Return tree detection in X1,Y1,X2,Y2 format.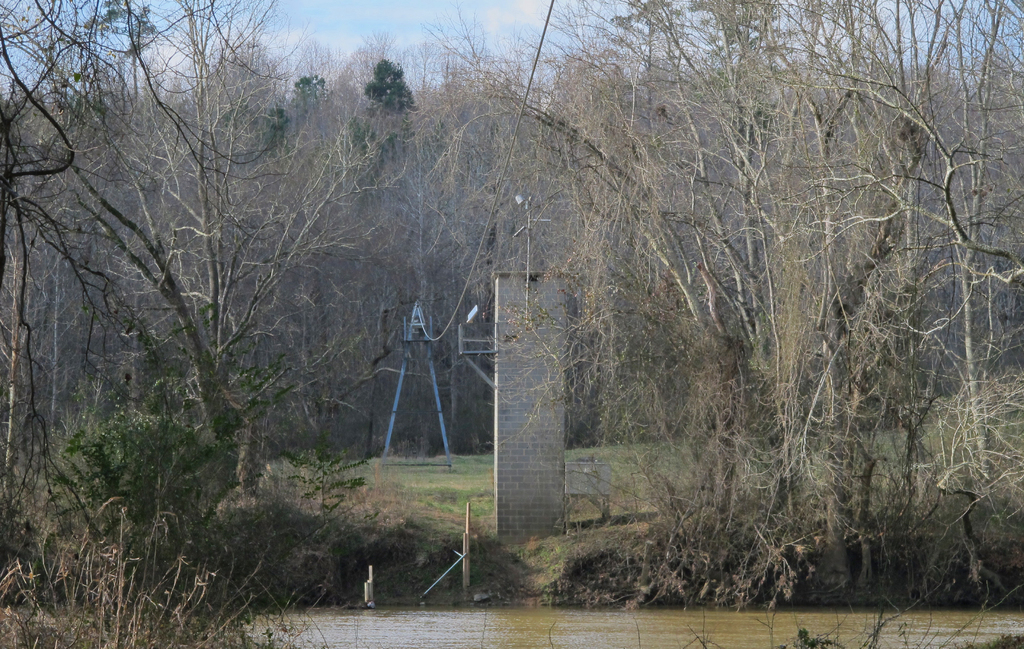
0,0,378,592.
